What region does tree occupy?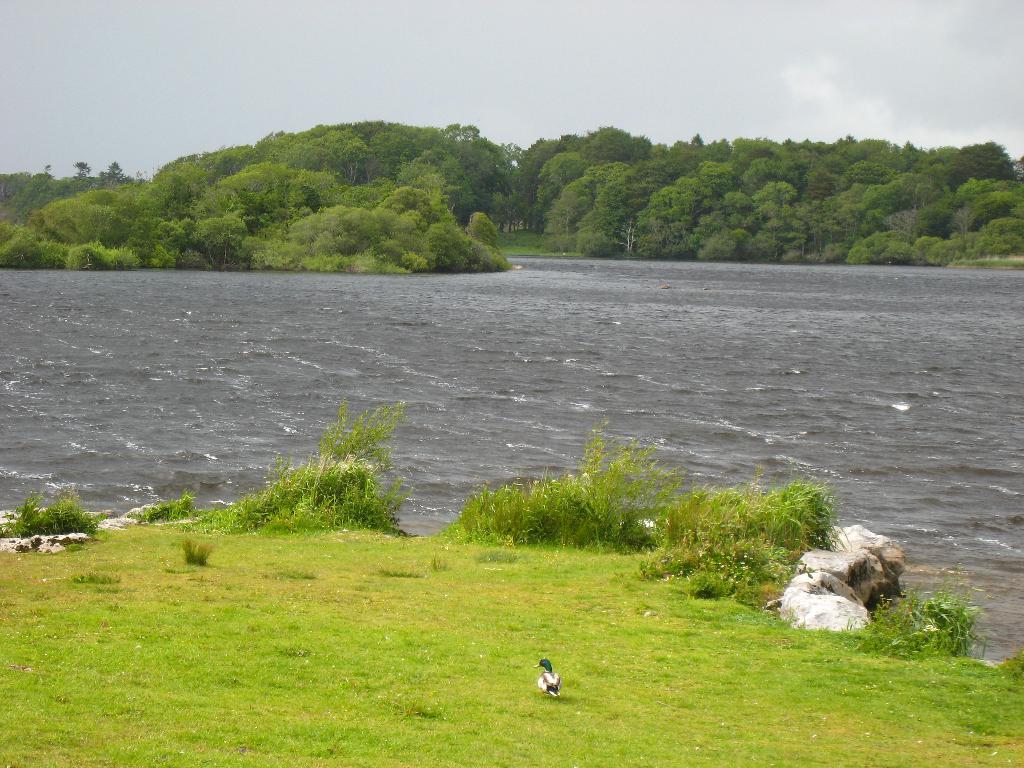
863 182 906 219.
